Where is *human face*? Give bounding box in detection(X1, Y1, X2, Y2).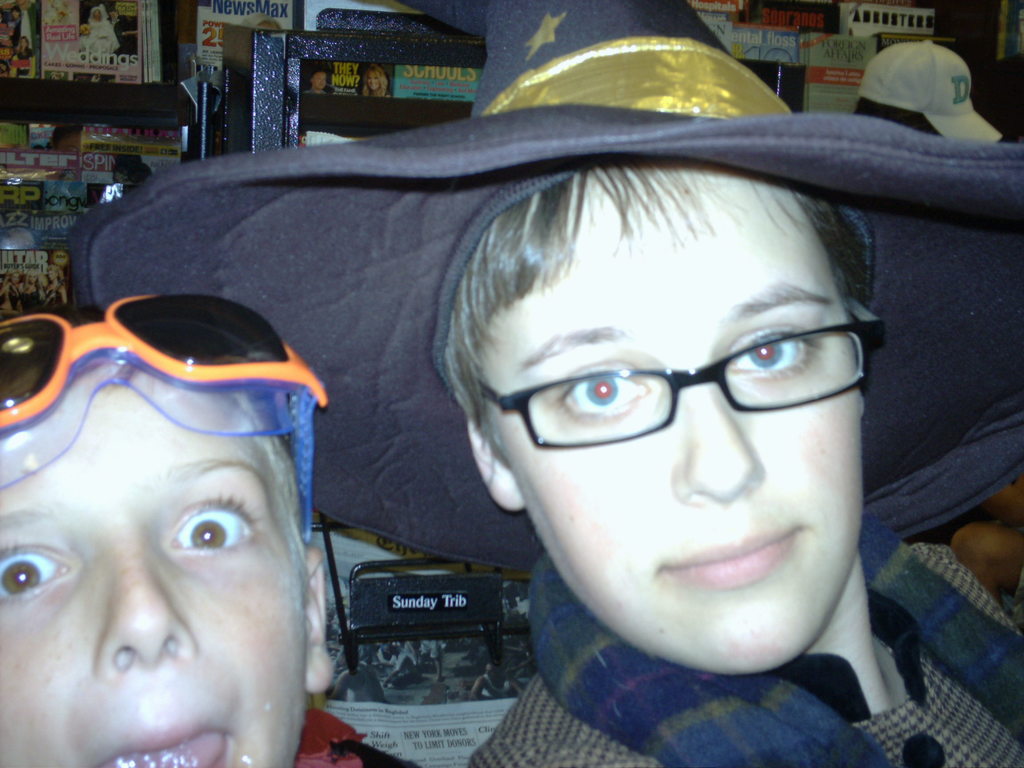
detection(0, 366, 308, 767).
